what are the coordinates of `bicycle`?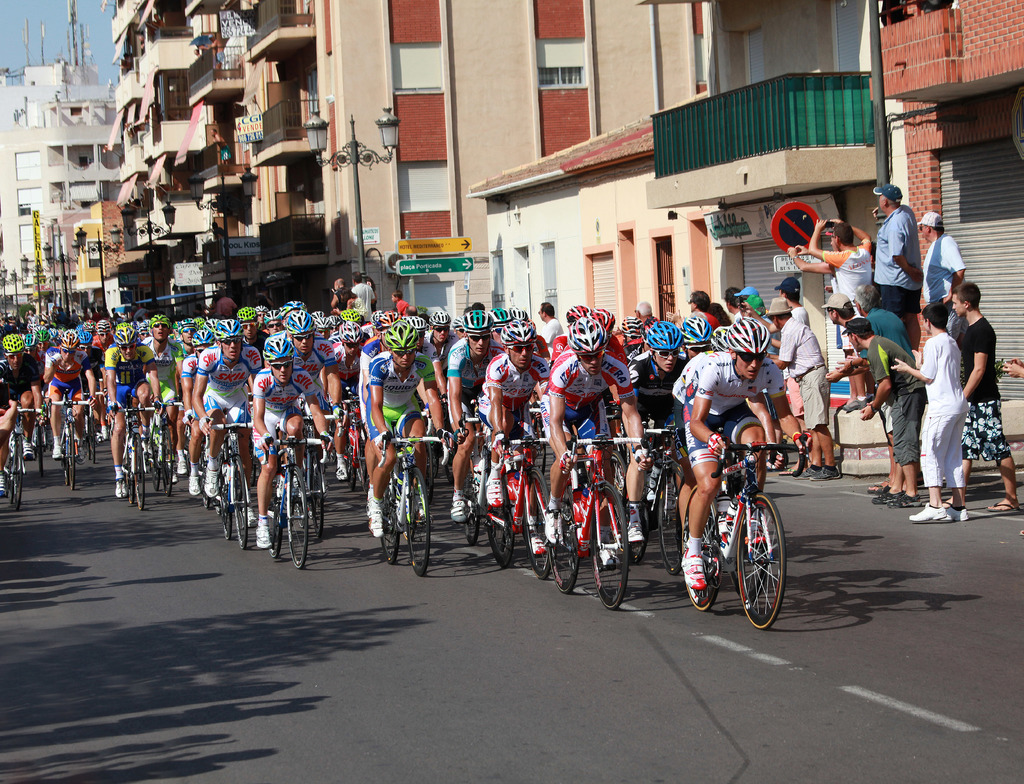
bbox(1, 412, 53, 509).
